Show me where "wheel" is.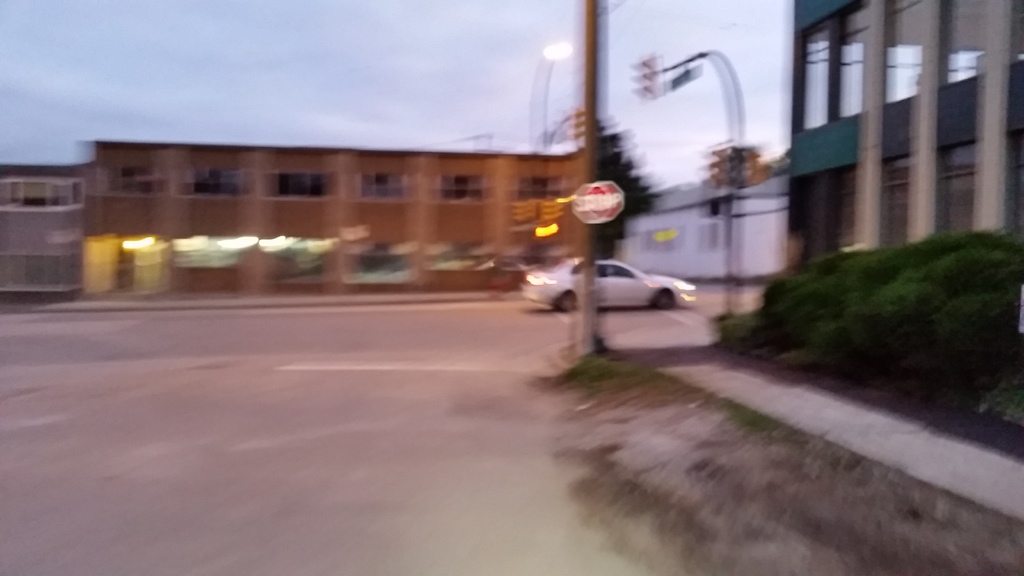
"wheel" is at [557, 292, 574, 317].
